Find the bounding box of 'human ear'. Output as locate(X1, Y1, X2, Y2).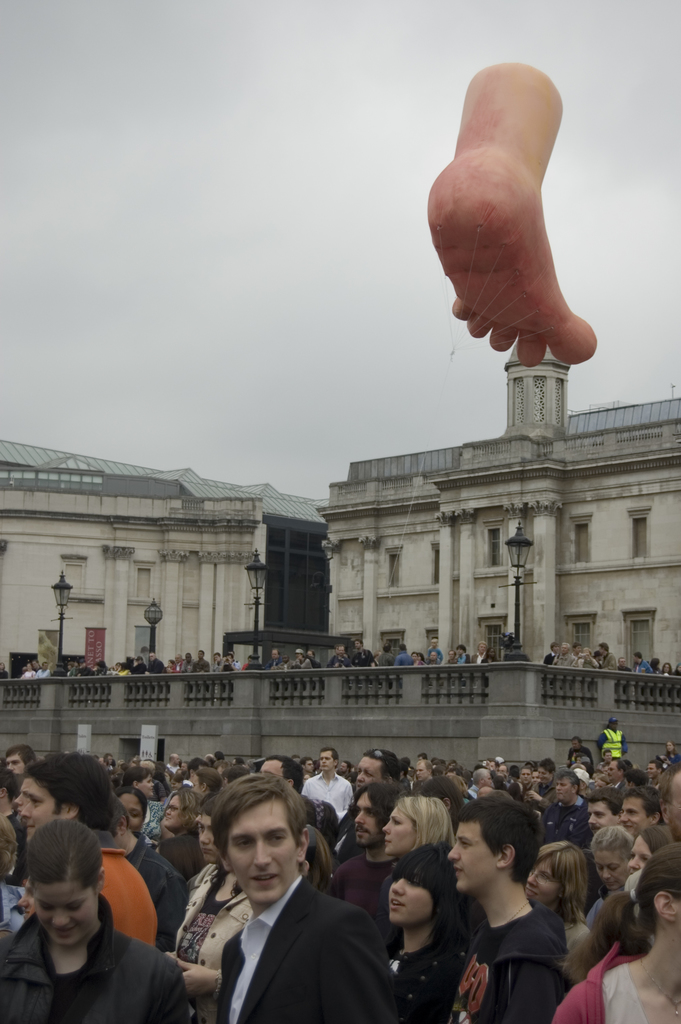
locate(298, 825, 312, 862).
